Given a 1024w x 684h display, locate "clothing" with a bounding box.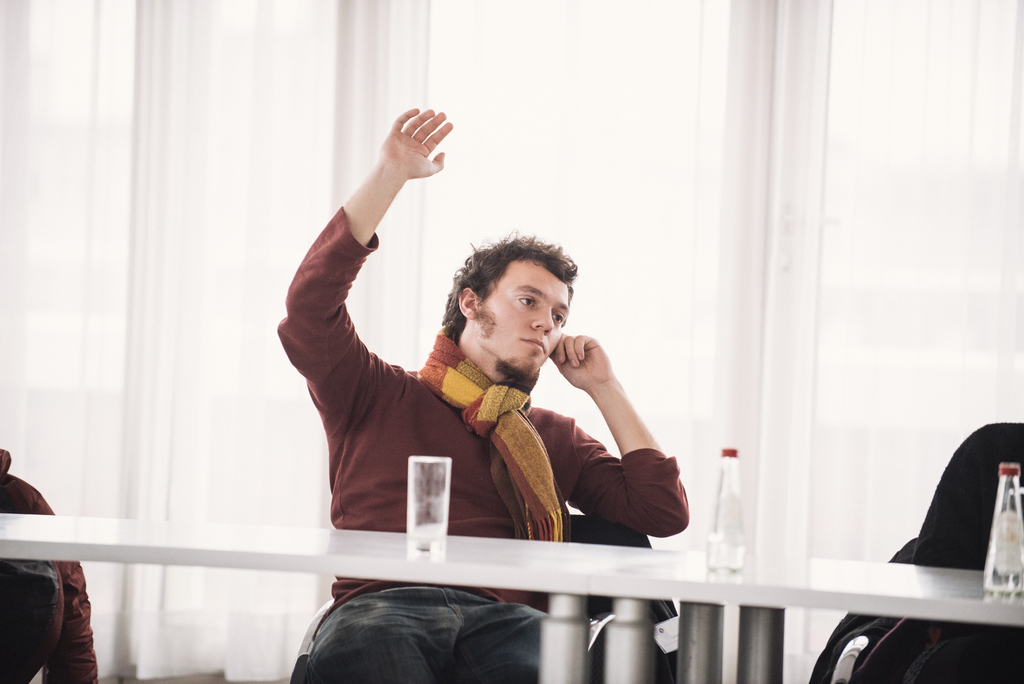
Located: BBox(0, 450, 100, 683).
